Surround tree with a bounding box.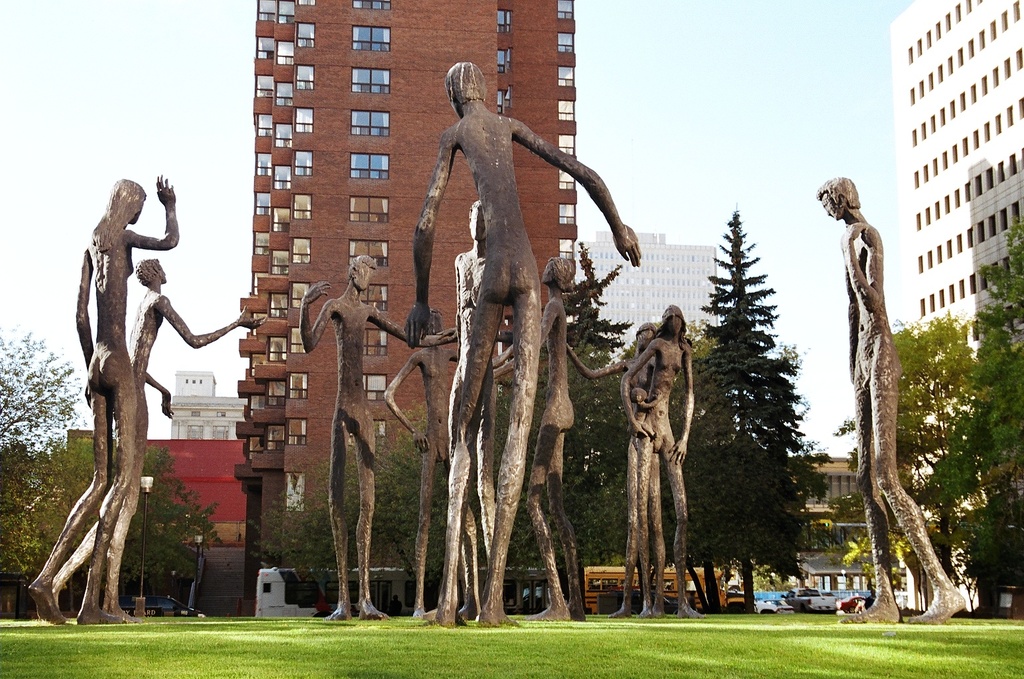
<box>48,419,151,520</box>.
